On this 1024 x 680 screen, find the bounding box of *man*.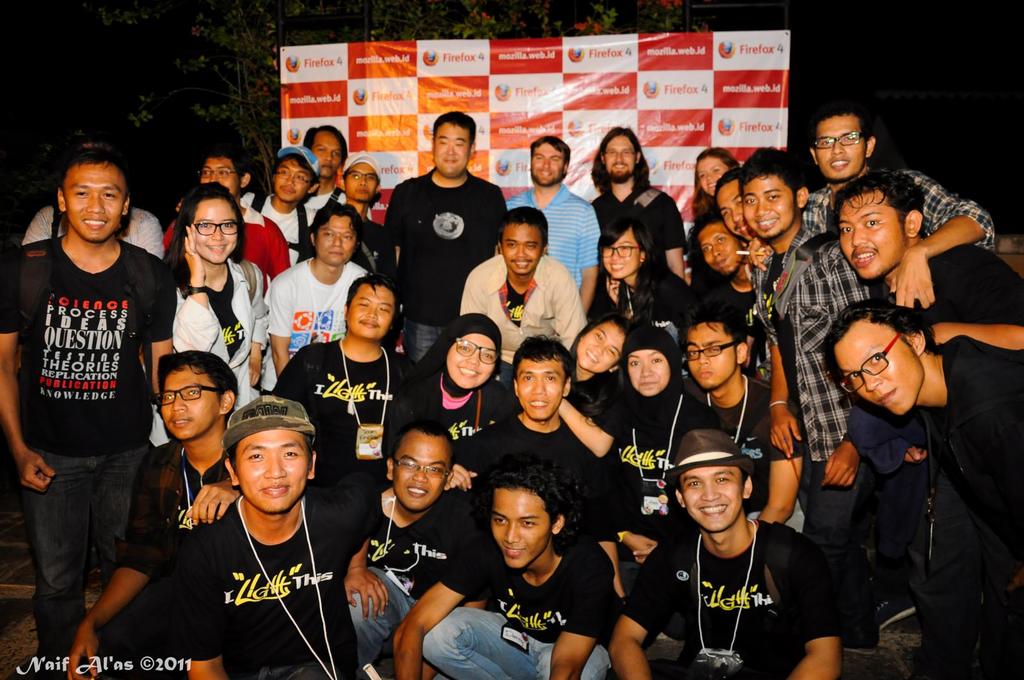
Bounding box: box=[502, 138, 604, 317].
